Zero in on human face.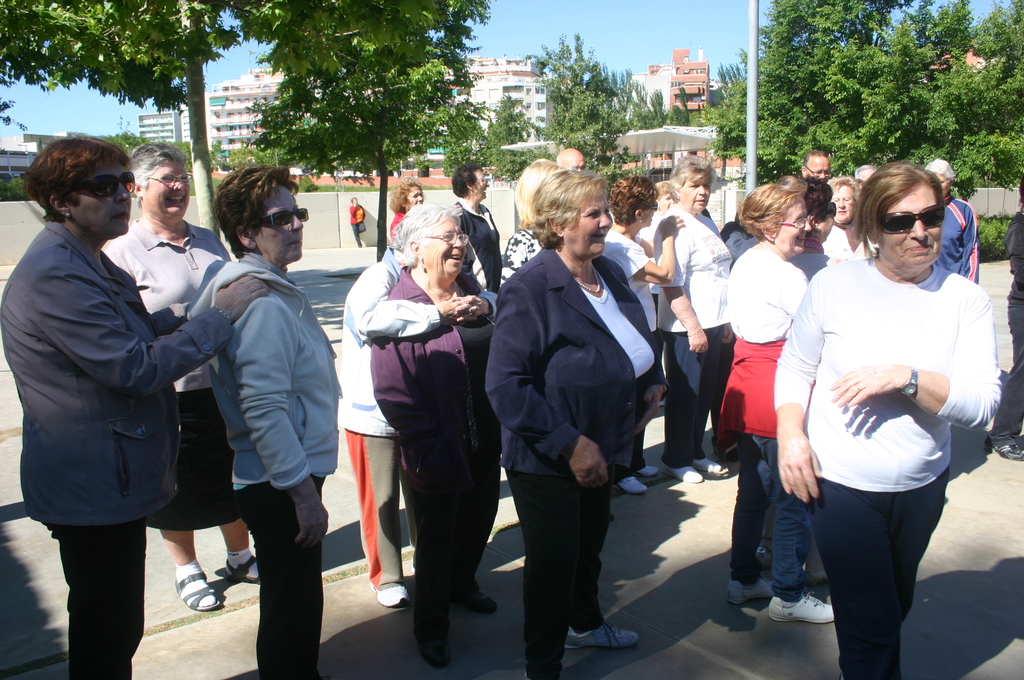
Zeroed in: crop(829, 187, 855, 224).
